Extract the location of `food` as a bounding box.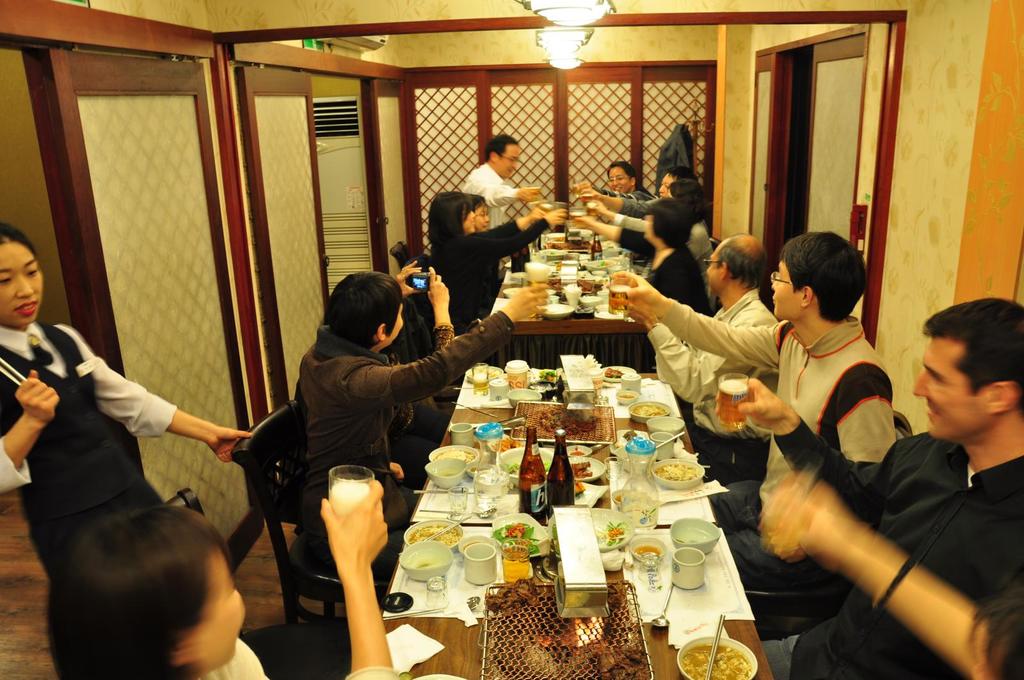
detection(634, 406, 667, 416).
